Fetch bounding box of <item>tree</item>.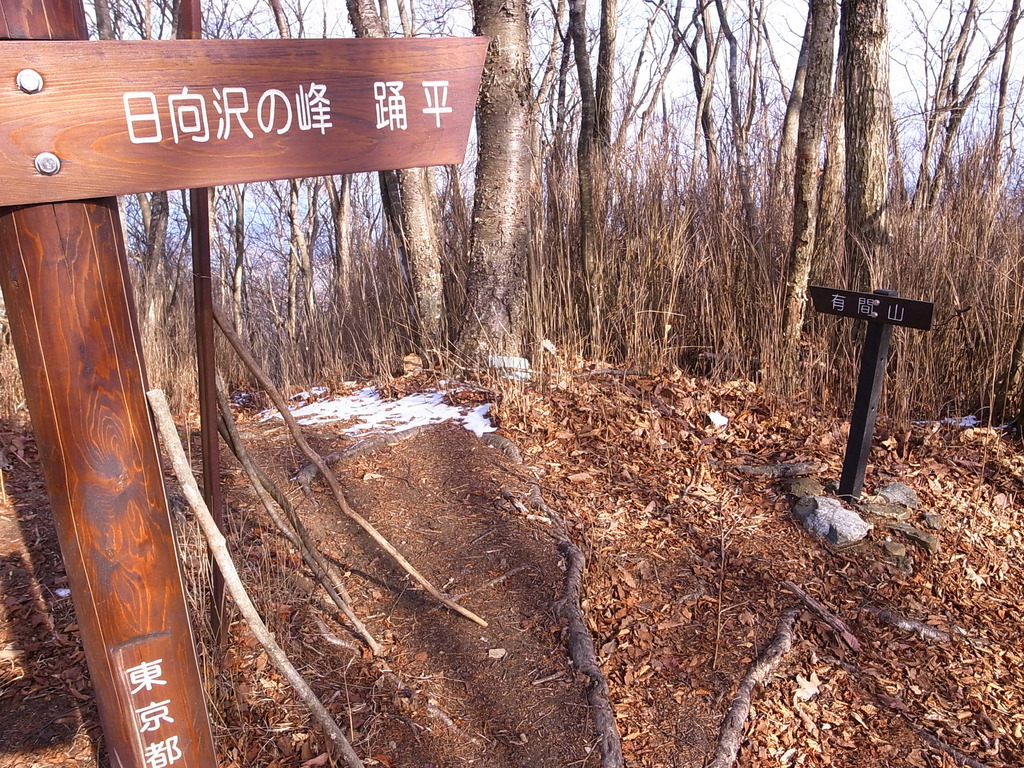
Bbox: BBox(805, 0, 929, 376).
